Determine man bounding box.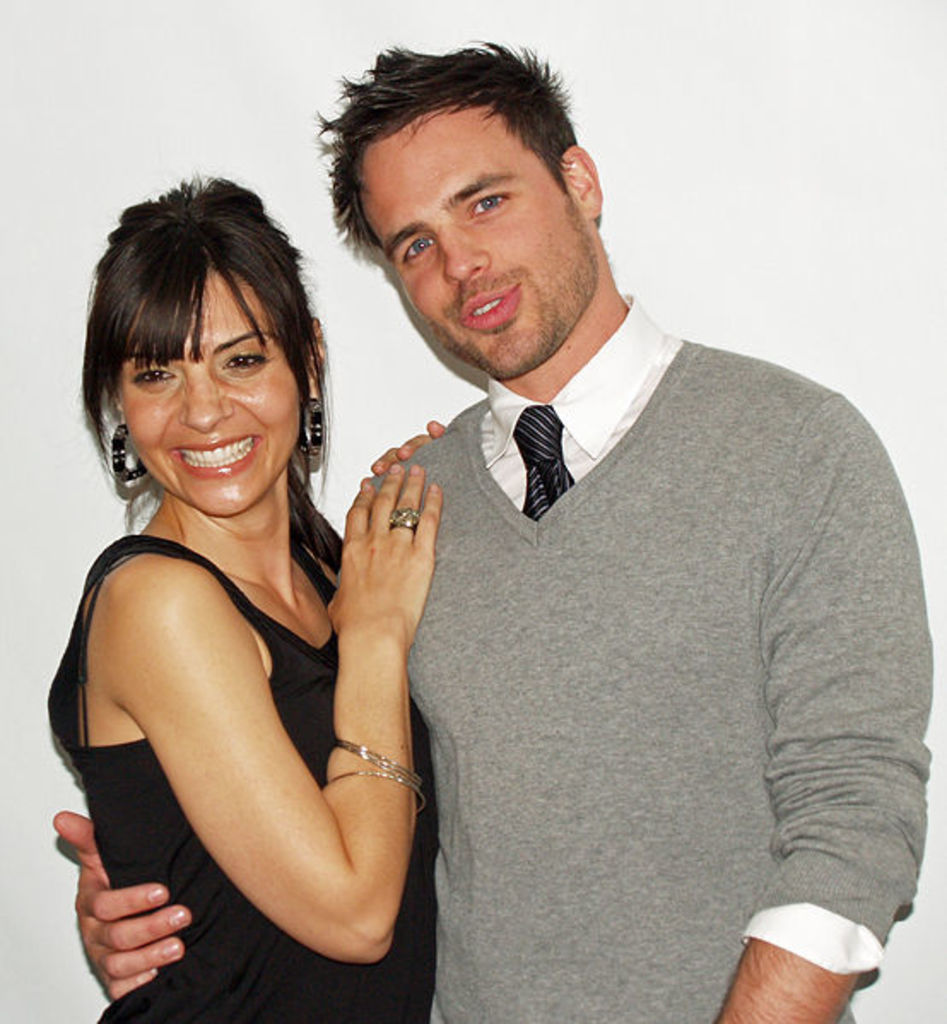
Determined: locate(265, 77, 923, 1007).
